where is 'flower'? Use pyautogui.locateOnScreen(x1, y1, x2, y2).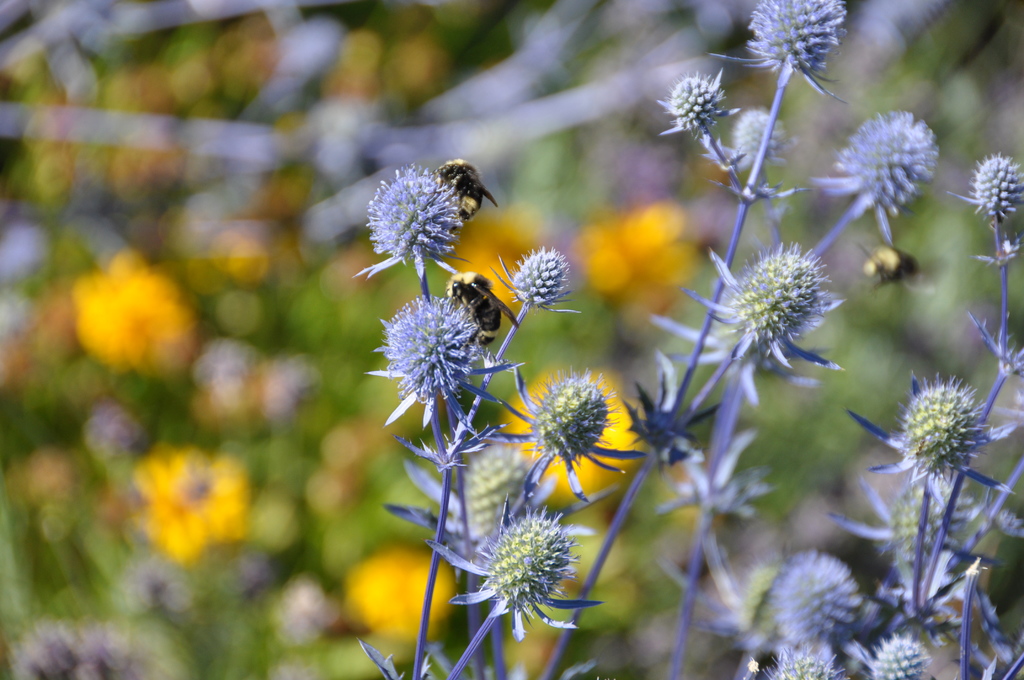
pyautogui.locateOnScreen(764, 649, 849, 679).
